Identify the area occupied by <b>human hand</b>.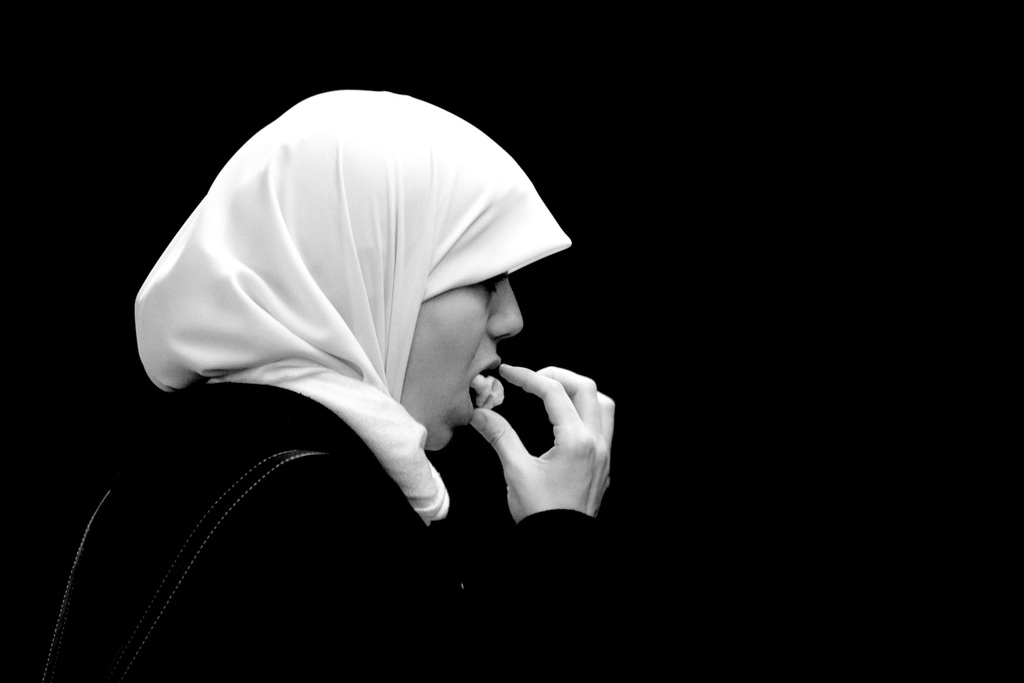
Area: box=[460, 351, 621, 542].
